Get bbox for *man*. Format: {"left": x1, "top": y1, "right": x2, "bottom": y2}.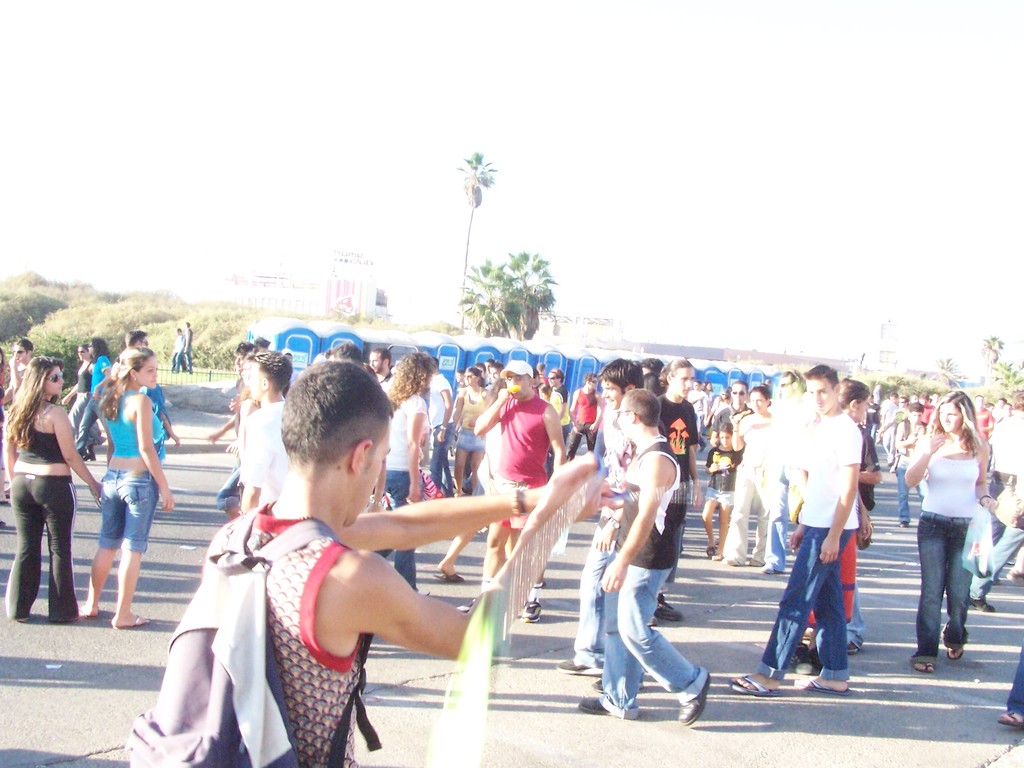
{"left": 654, "top": 356, "right": 702, "bottom": 624}.
